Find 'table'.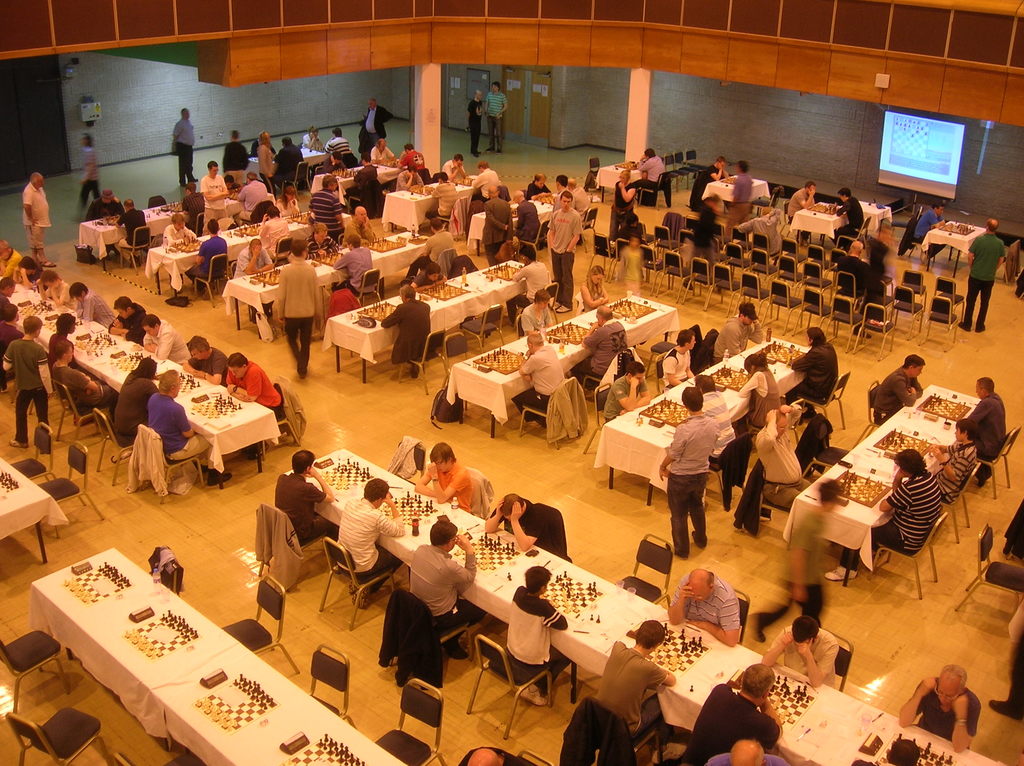
bbox=[221, 237, 426, 337].
